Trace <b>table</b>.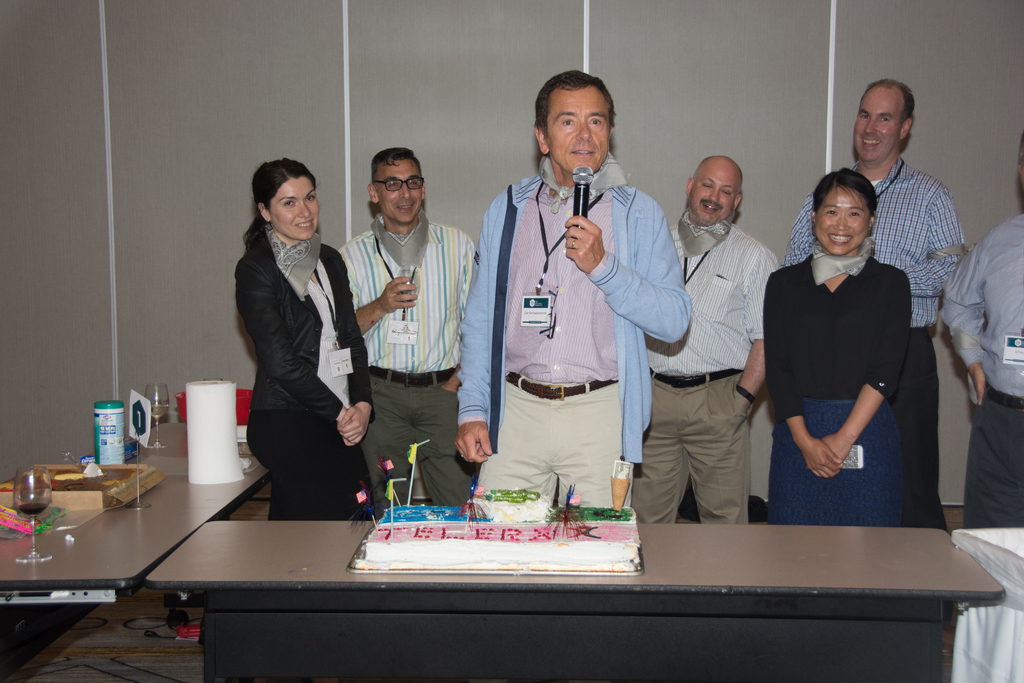
Traced to box(148, 518, 1008, 682).
